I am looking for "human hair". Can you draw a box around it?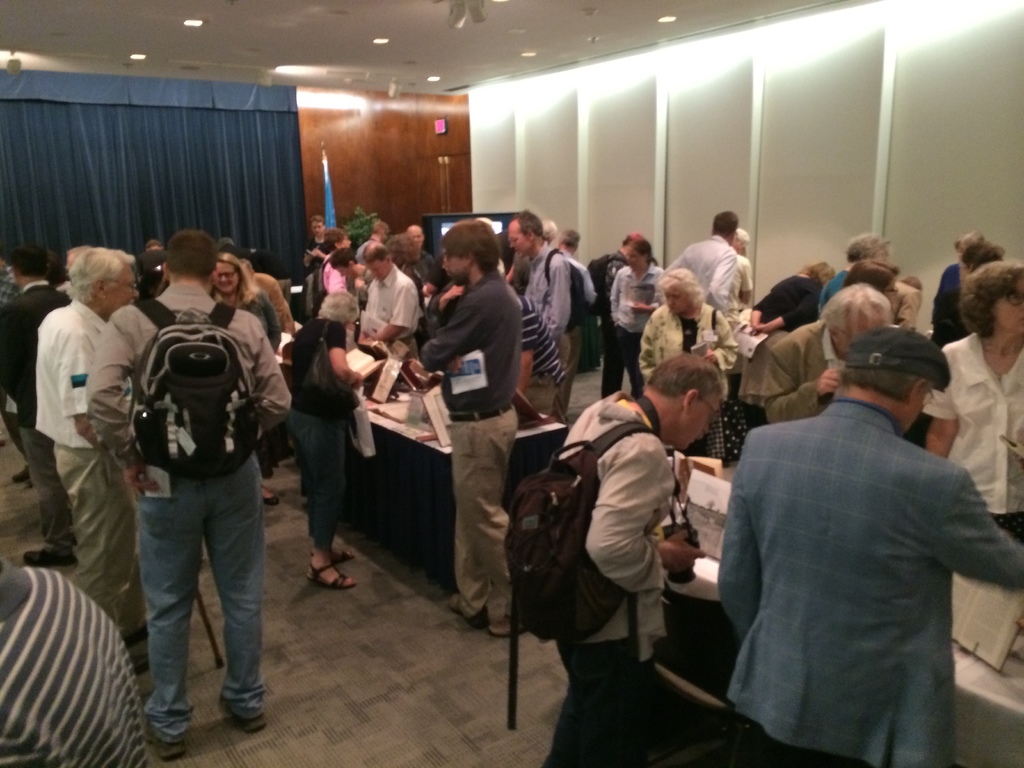
Sure, the bounding box is Rect(639, 351, 731, 397).
